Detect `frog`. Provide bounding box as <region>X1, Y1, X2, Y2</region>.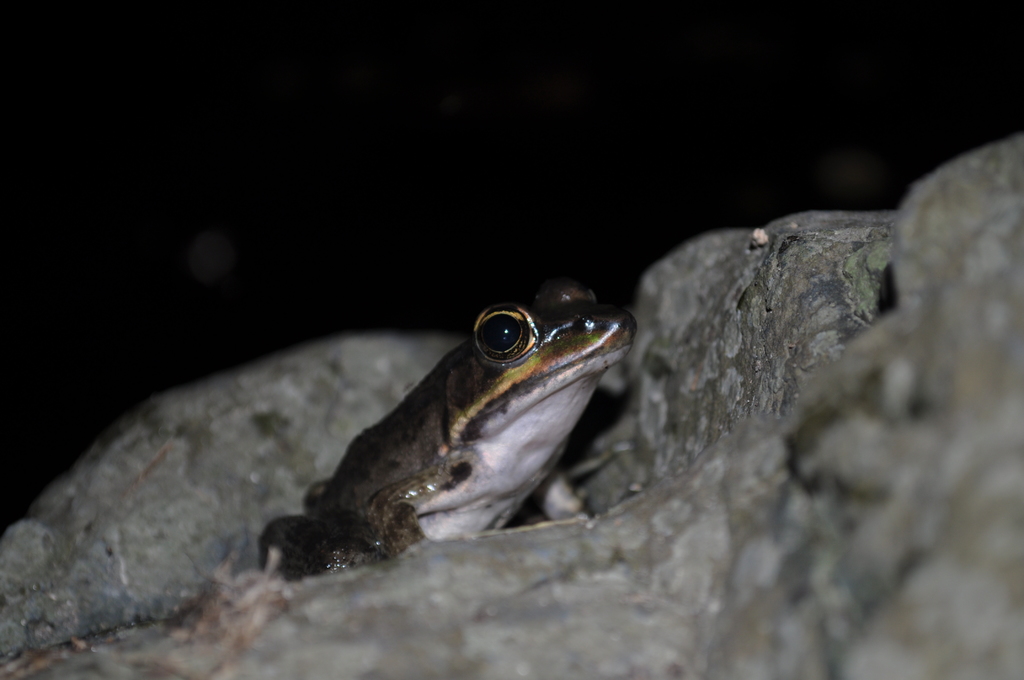
<region>257, 284, 637, 581</region>.
